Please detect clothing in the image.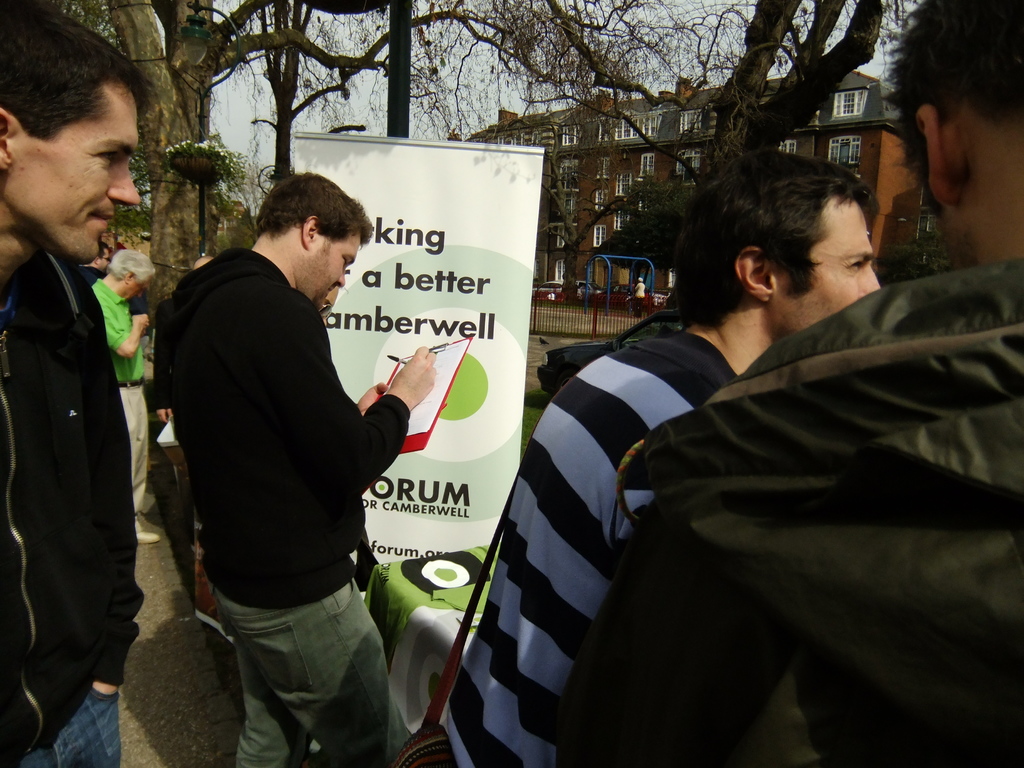
pyautogui.locateOnScreen(160, 204, 394, 681).
